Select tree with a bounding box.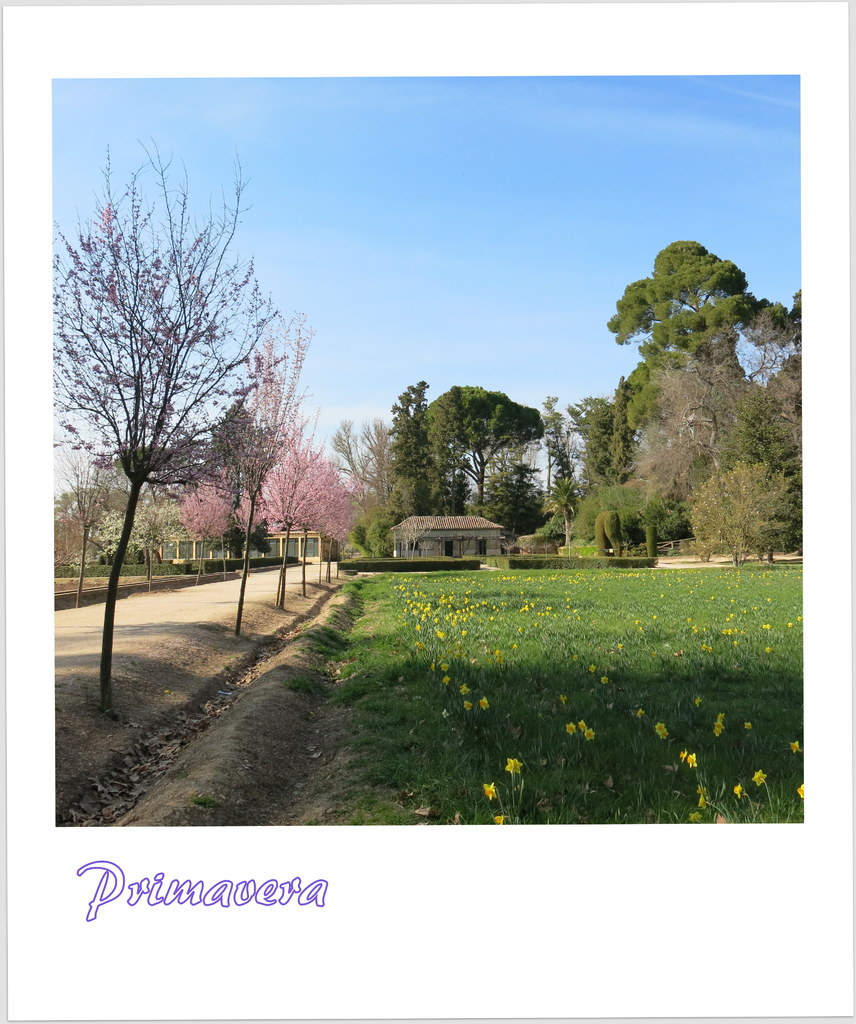
205,298,303,644.
